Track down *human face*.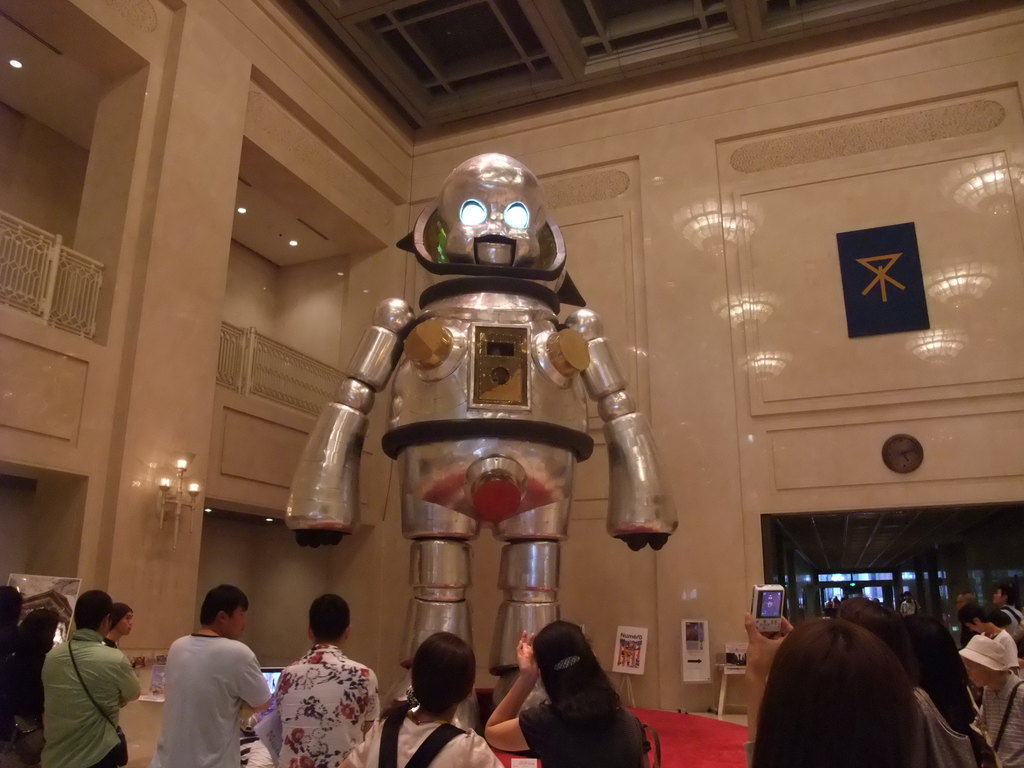
Tracked to rect(967, 622, 983, 633).
